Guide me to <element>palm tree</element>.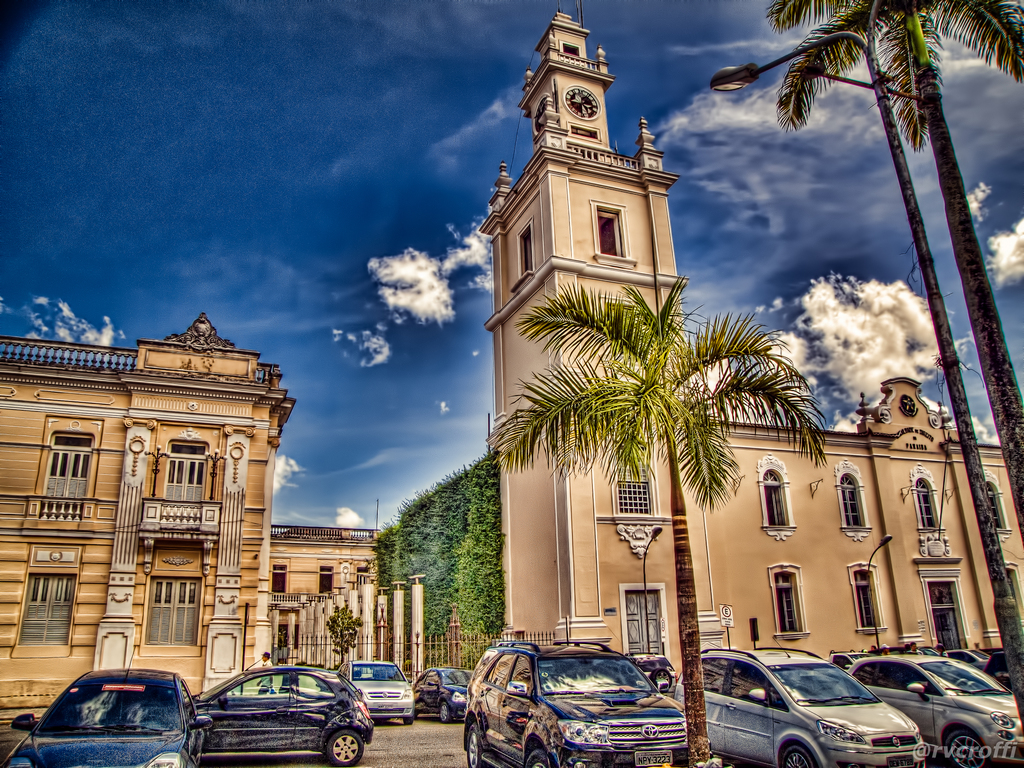
Guidance: BBox(529, 250, 815, 729).
